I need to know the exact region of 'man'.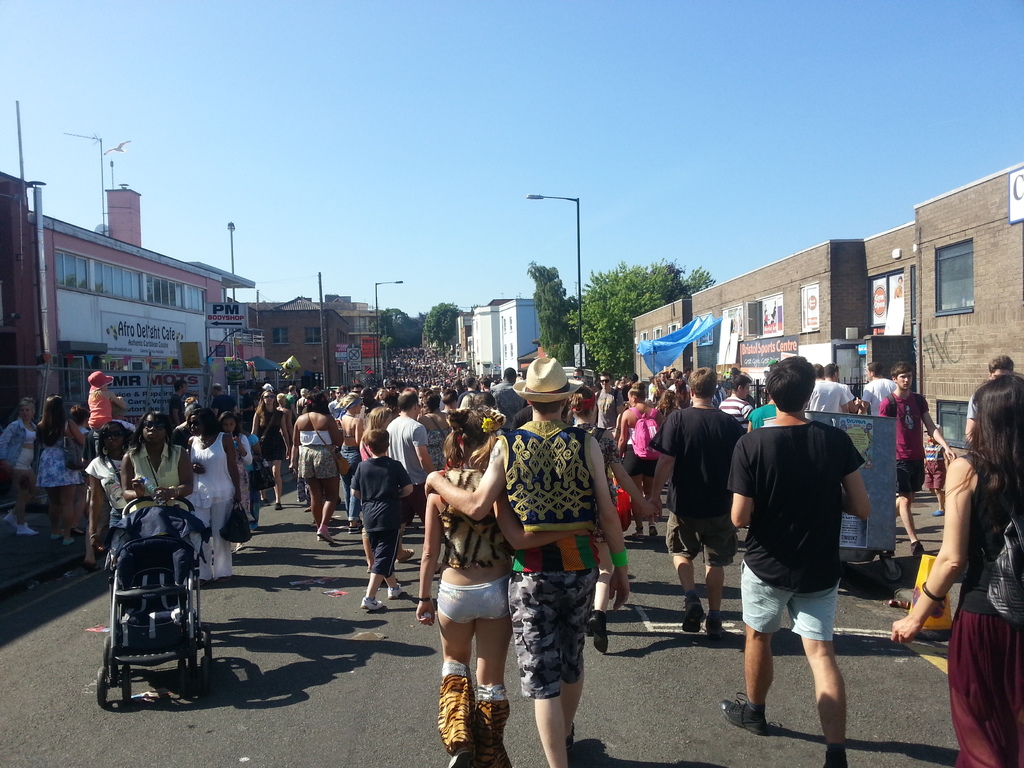
Region: (596, 372, 626, 444).
